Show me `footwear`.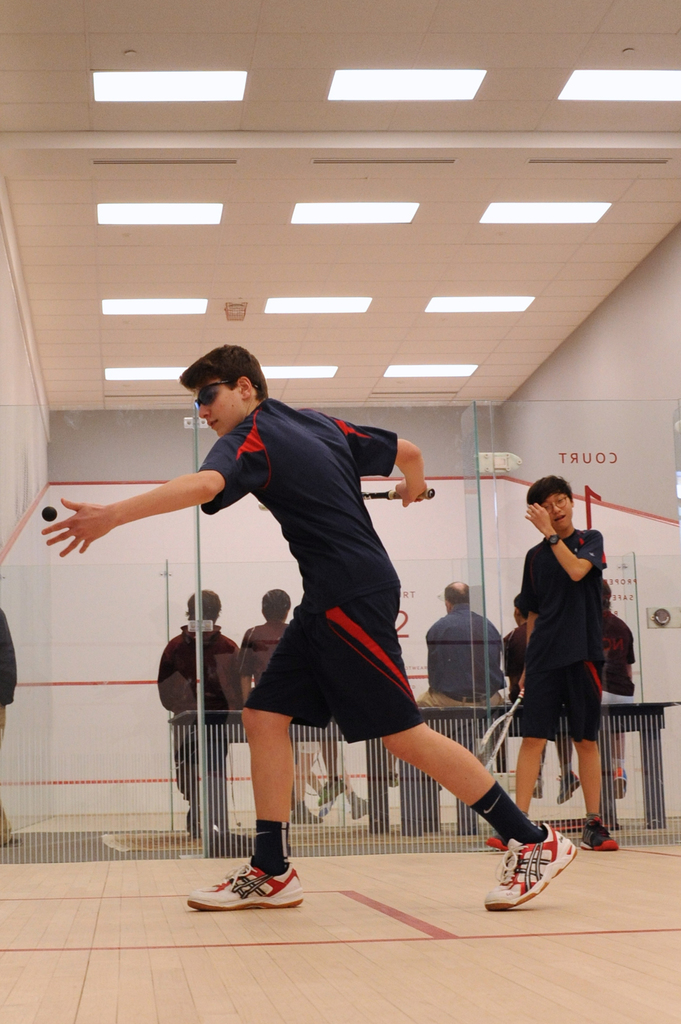
`footwear` is here: (x1=533, y1=771, x2=548, y2=801).
